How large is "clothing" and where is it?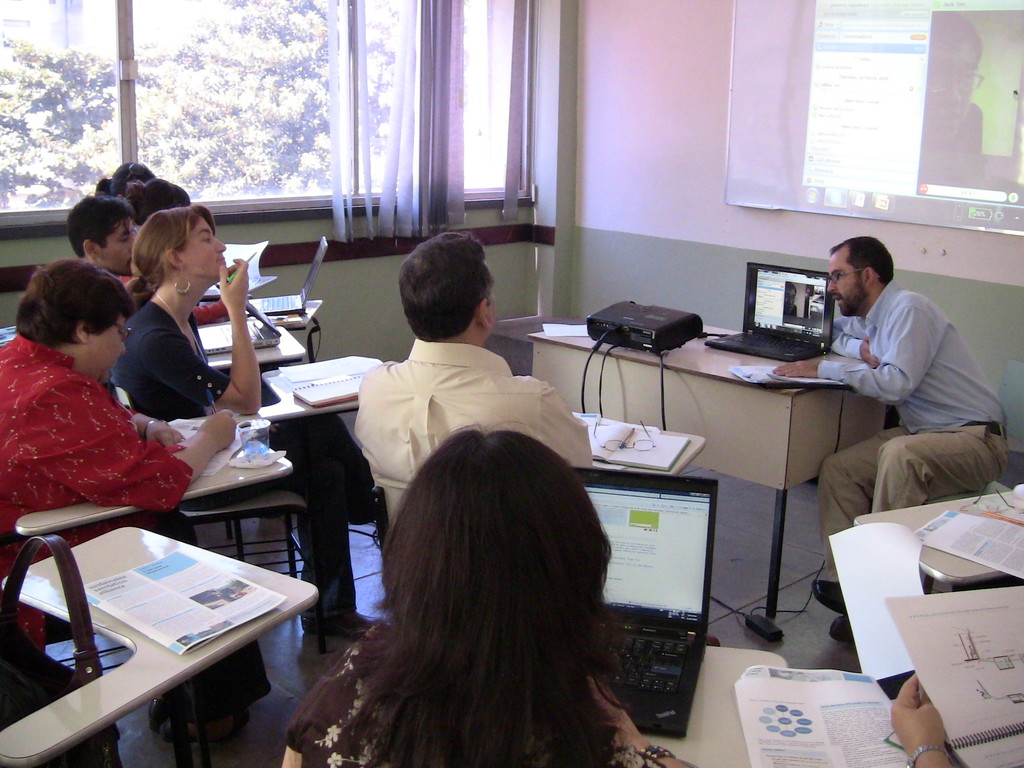
Bounding box: [x1=351, y1=333, x2=589, y2=513].
